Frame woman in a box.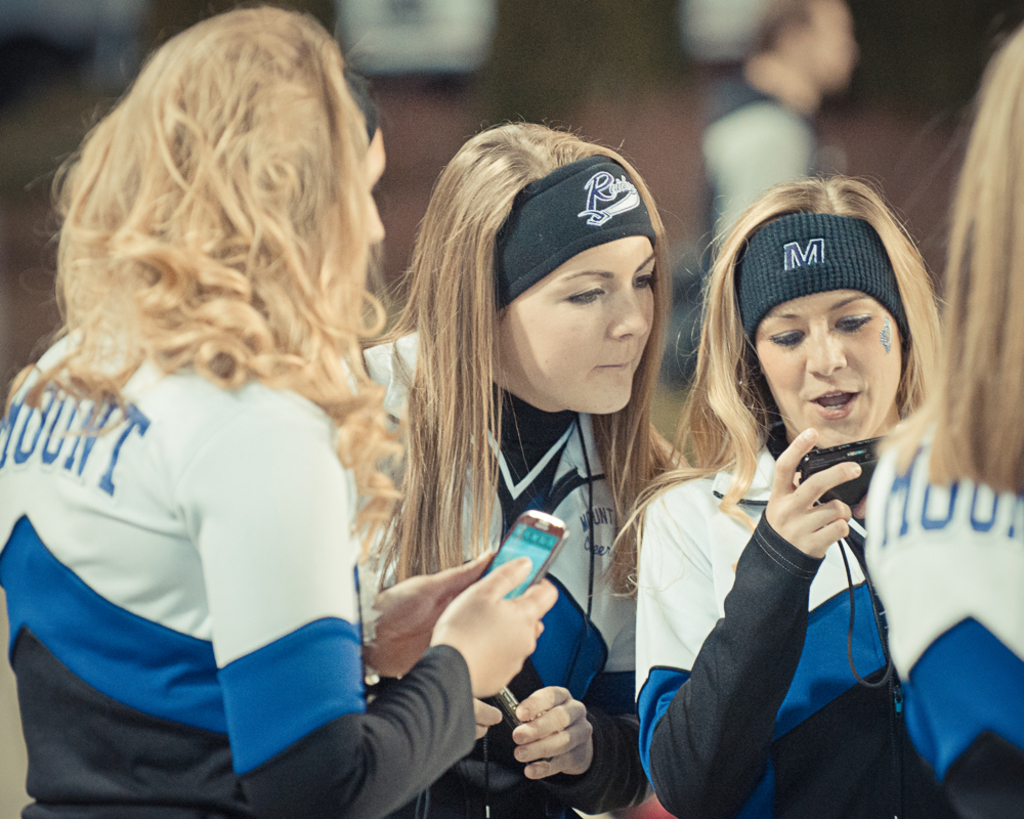
BBox(859, 27, 1023, 817).
